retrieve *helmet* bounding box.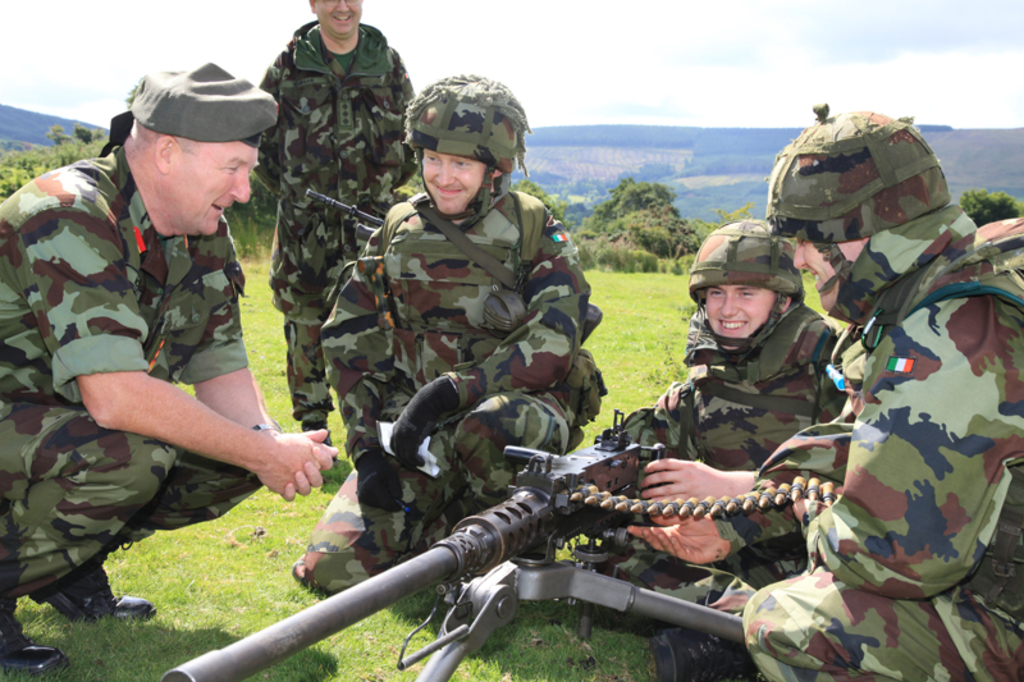
Bounding box: x1=764 y1=96 x2=952 y2=322.
